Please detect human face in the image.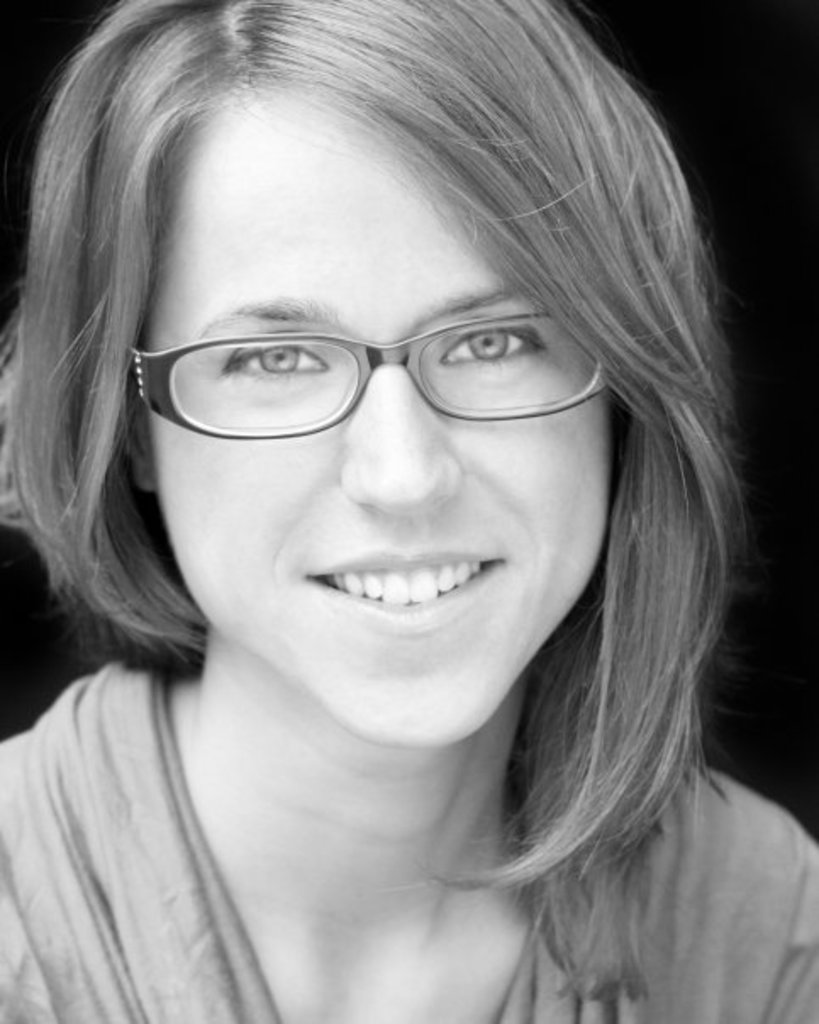
[151, 103, 614, 749].
